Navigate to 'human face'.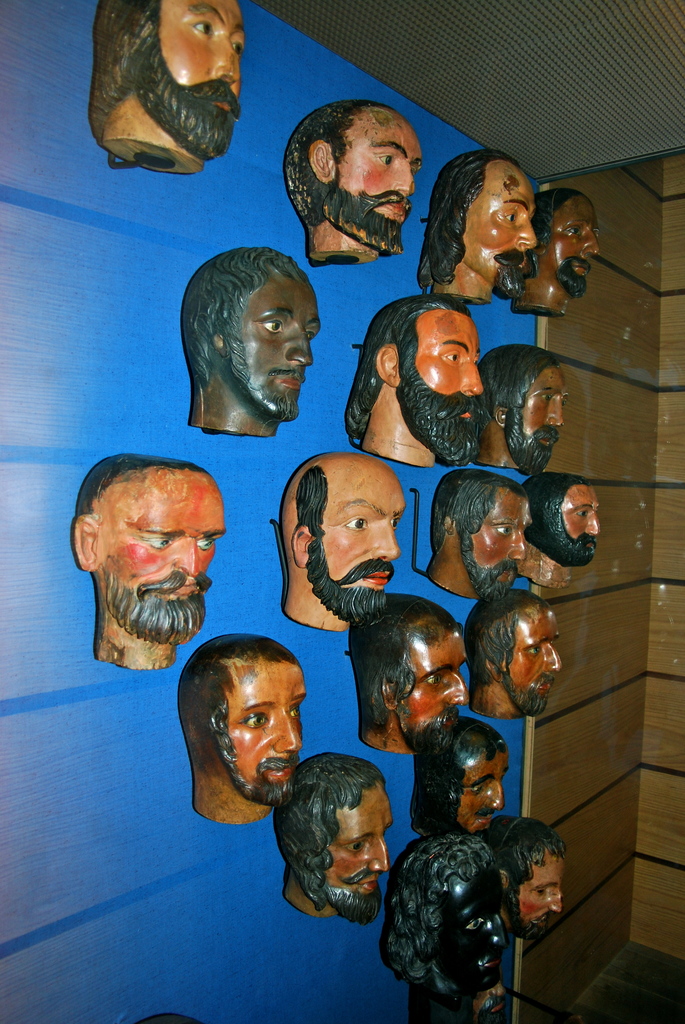
Navigation target: {"x1": 441, "y1": 746, "x2": 500, "y2": 833}.
